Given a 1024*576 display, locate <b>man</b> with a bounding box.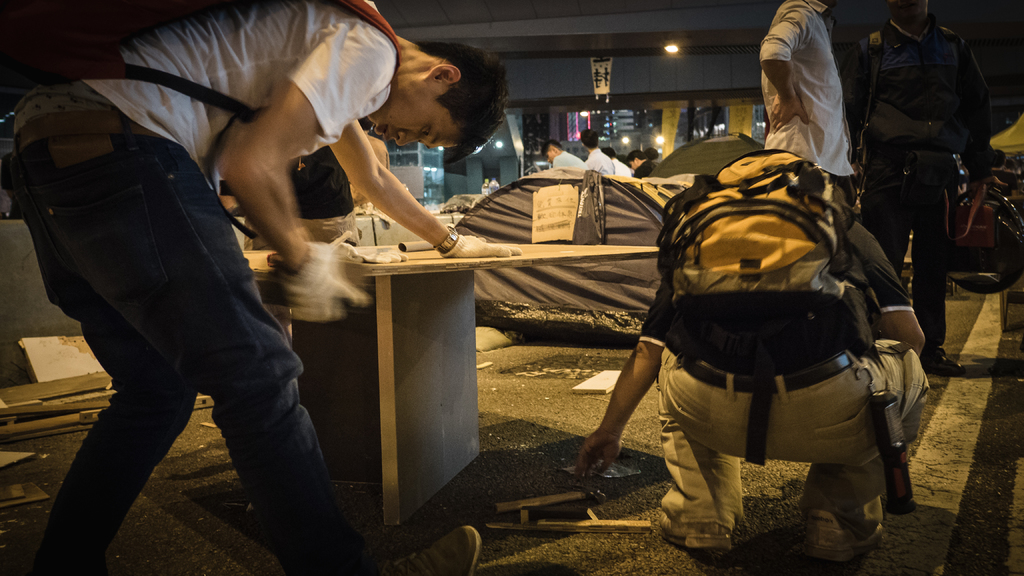
Located: {"x1": 589, "y1": 125, "x2": 612, "y2": 173}.
